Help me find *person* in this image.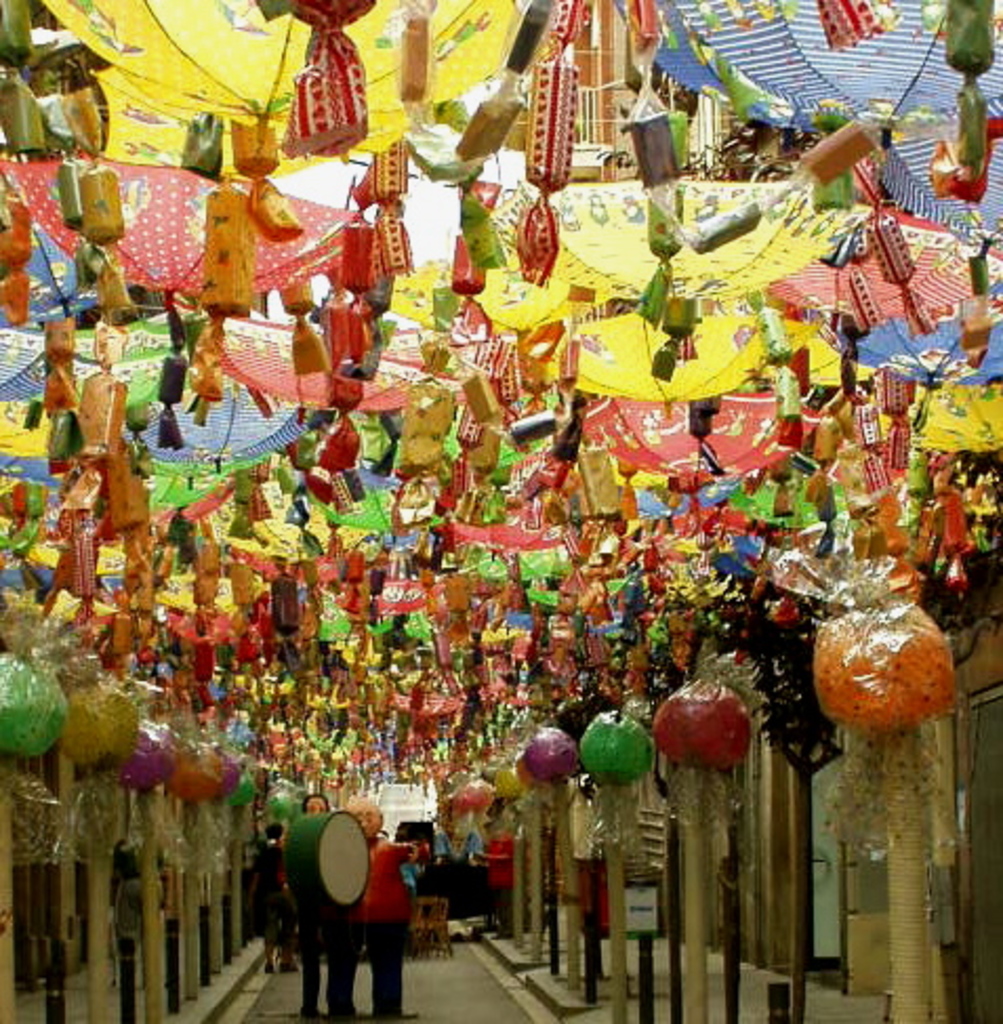
Found it: <region>479, 816, 513, 944</region>.
